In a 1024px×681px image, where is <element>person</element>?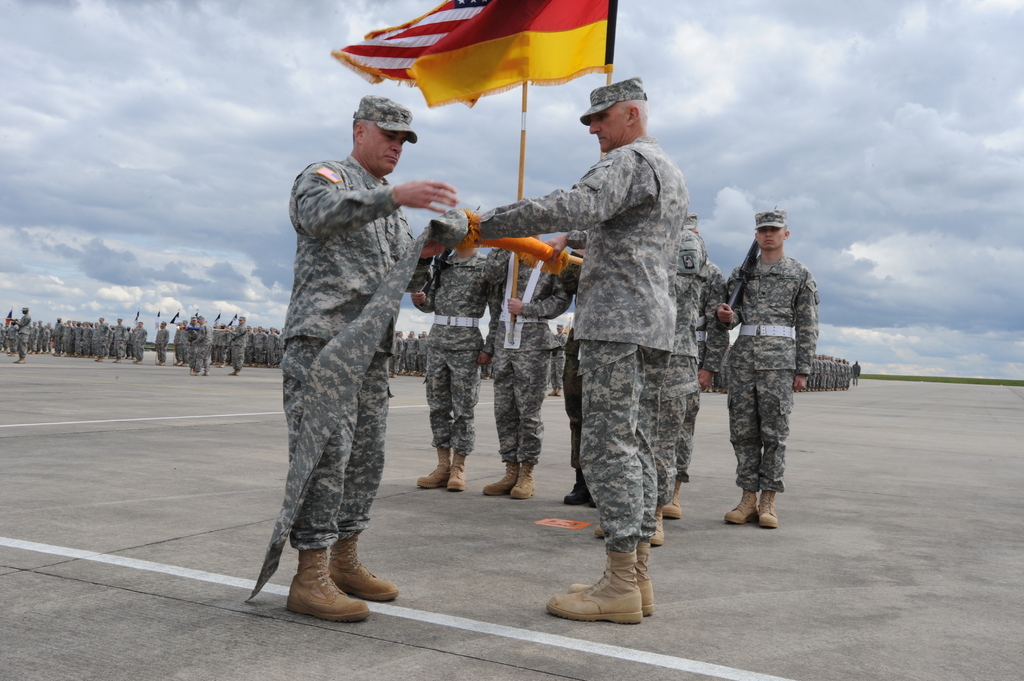
<bbox>666, 211, 729, 517</bbox>.
